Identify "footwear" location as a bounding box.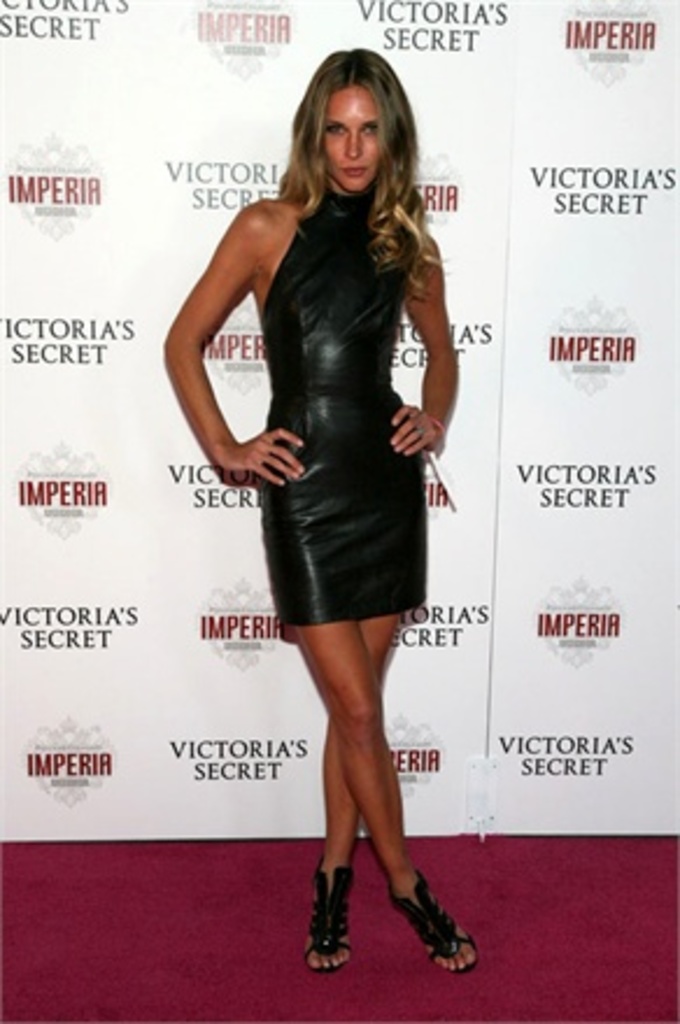
select_region(375, 866, 480, 982).
